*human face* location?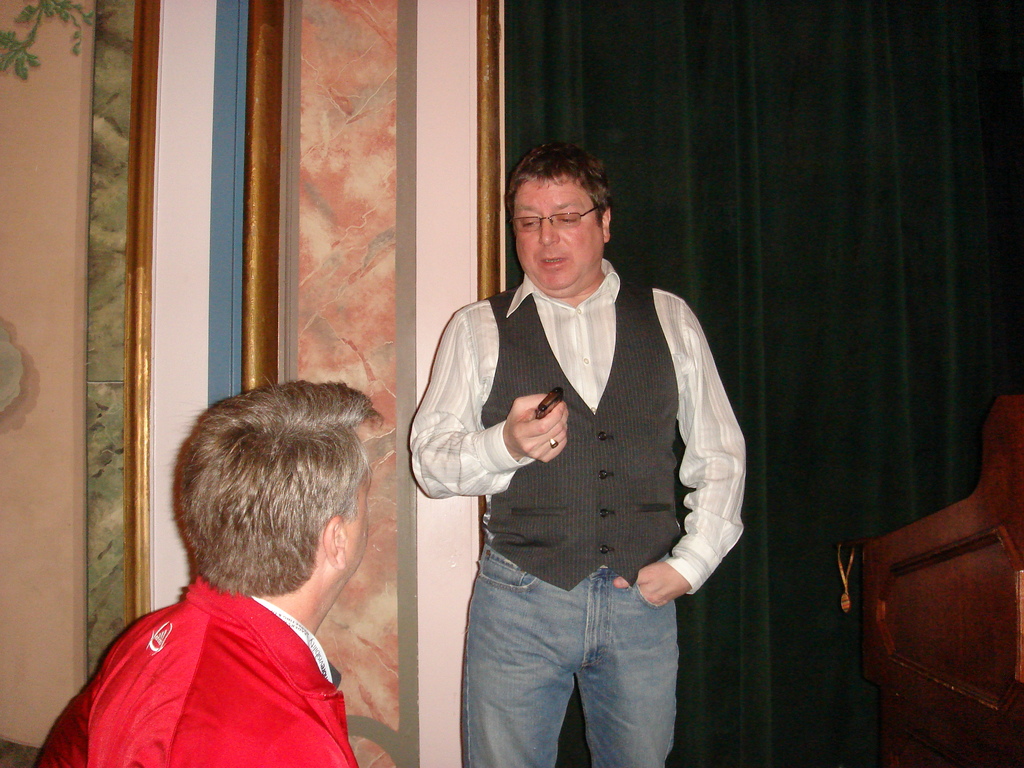
region(516, 181, 595, 296)
